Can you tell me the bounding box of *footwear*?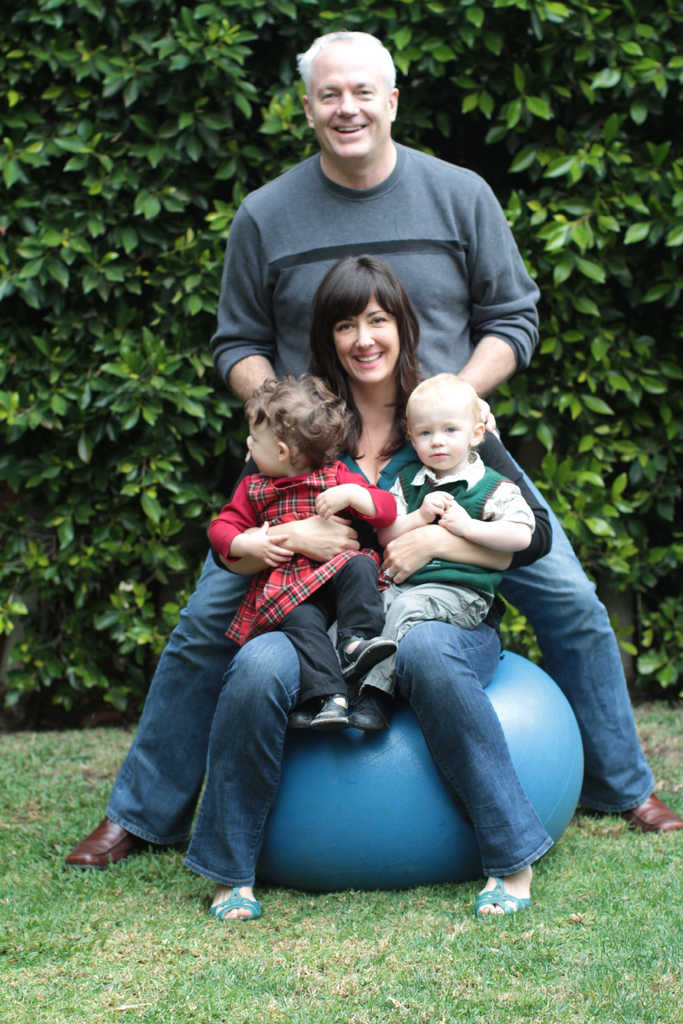
(286, 700, 313, 735).
